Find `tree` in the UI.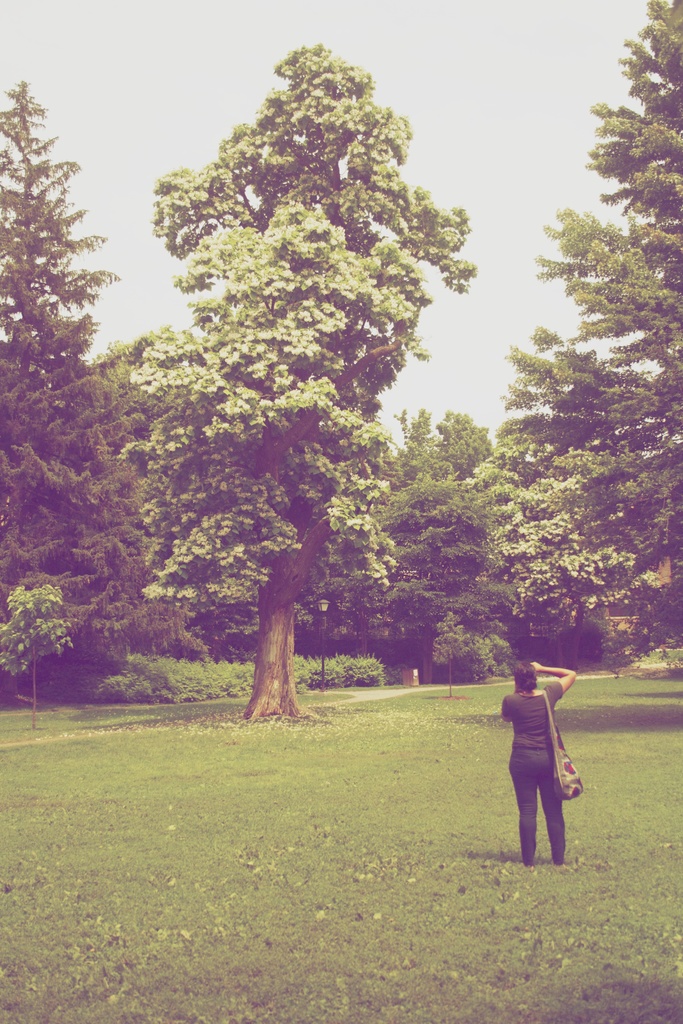
UI element at locate(88, 333, 210, 708).
